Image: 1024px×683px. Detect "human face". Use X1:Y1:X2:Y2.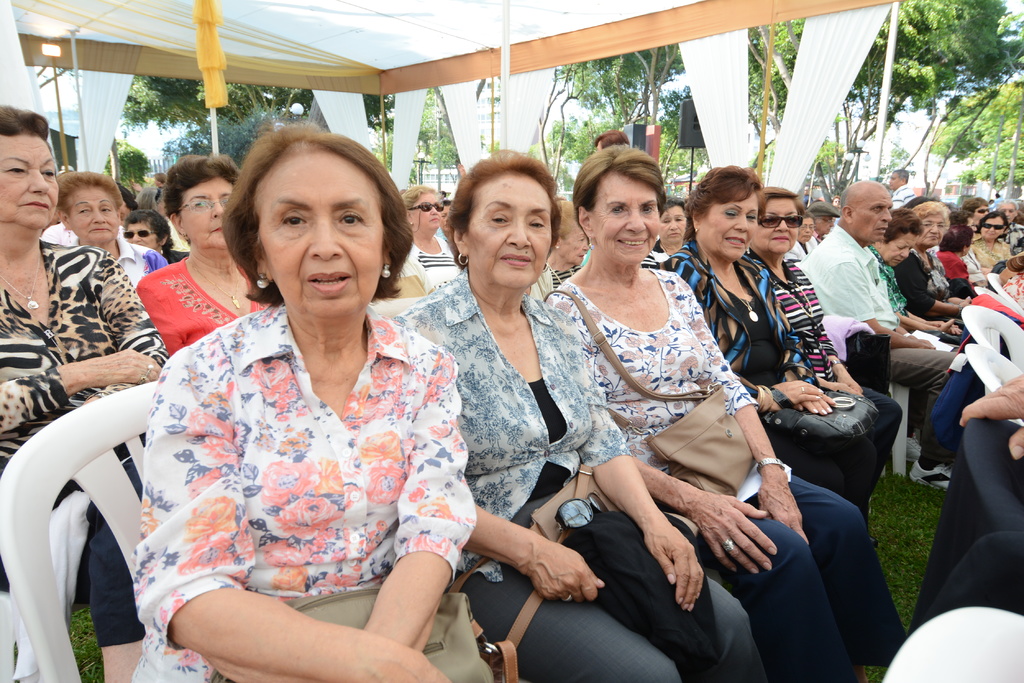
881:229:918:266.
